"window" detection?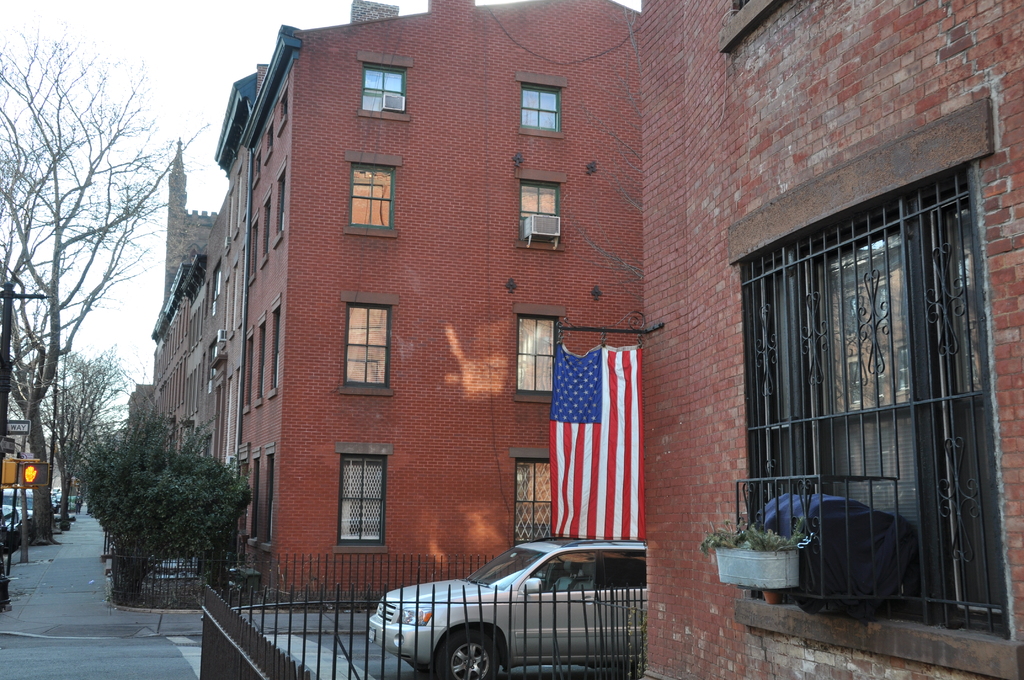
pyautogui.locateOnScreen(518, 316, 557, 390)
